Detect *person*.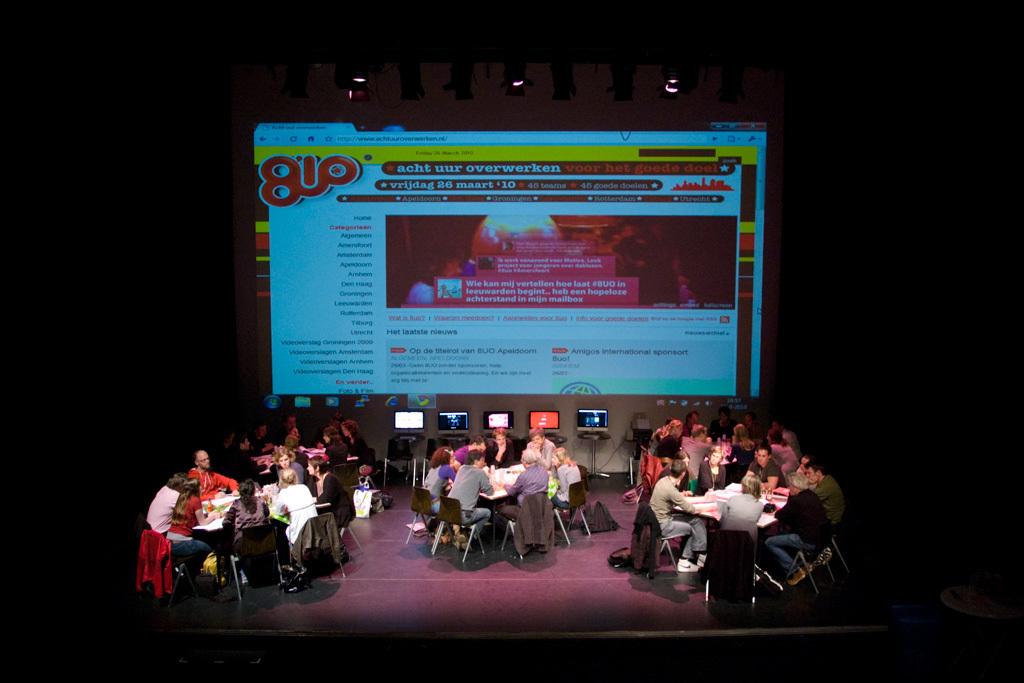
Detected at 265:470:313:549.
